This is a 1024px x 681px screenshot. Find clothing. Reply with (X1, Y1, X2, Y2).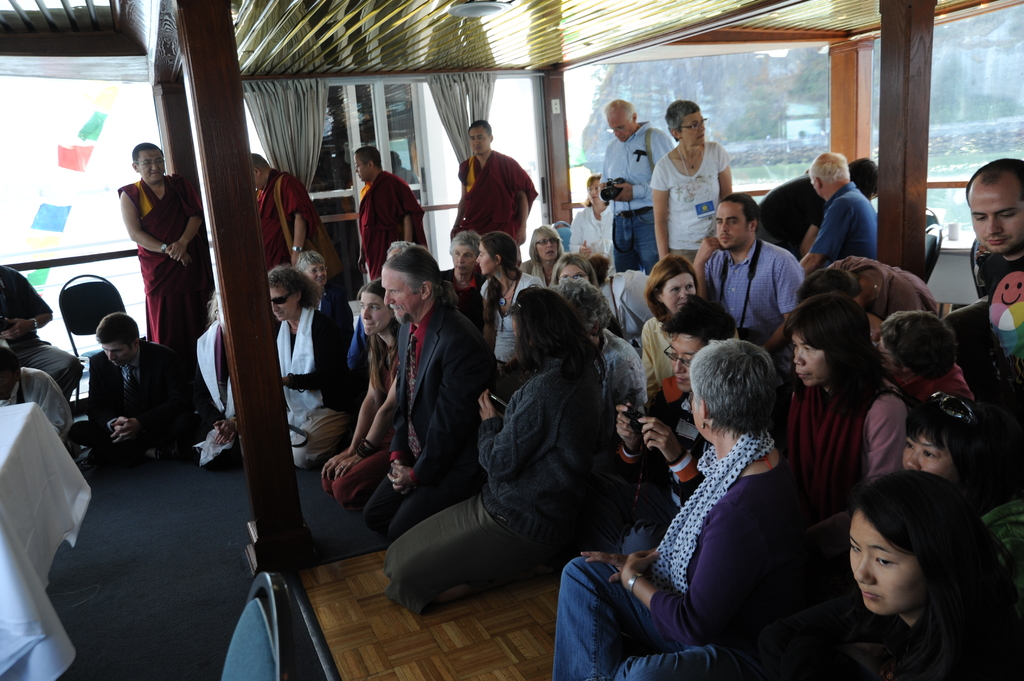
(941, 250, 1023, 345).
